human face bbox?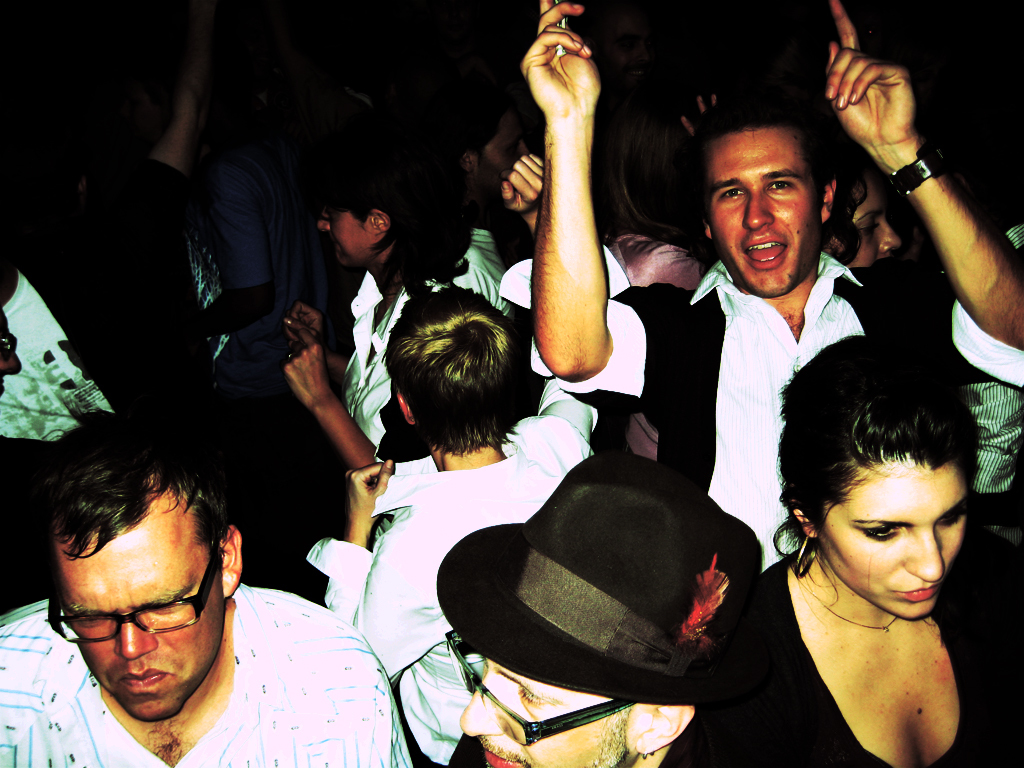
<box>460,657,637,767</box>
